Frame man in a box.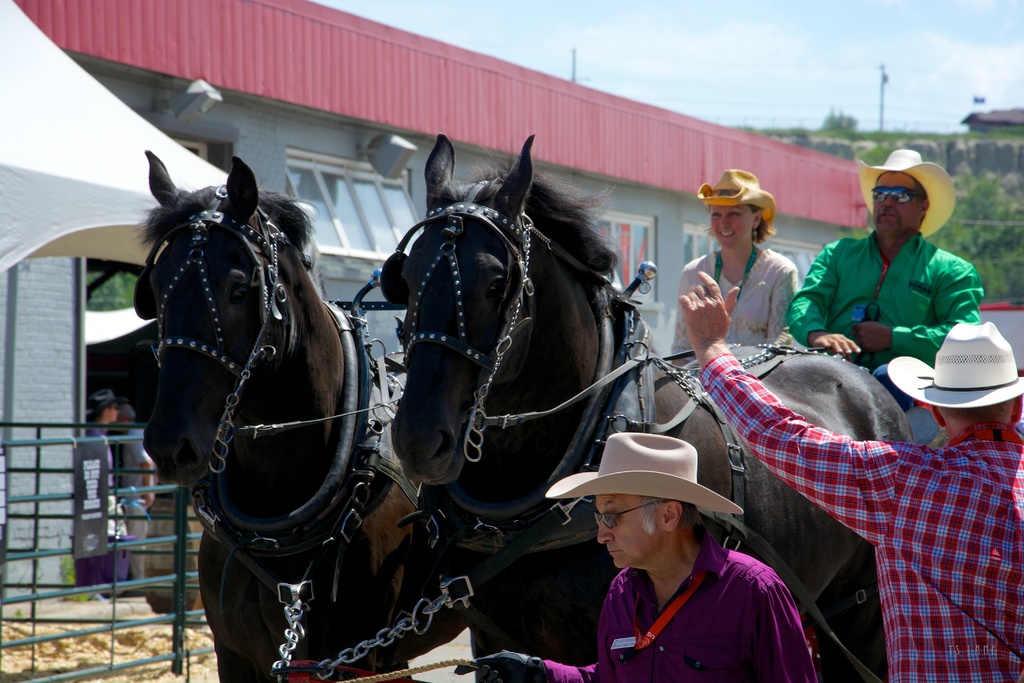
x1=111, y1=404, x2=160, y2=598.
